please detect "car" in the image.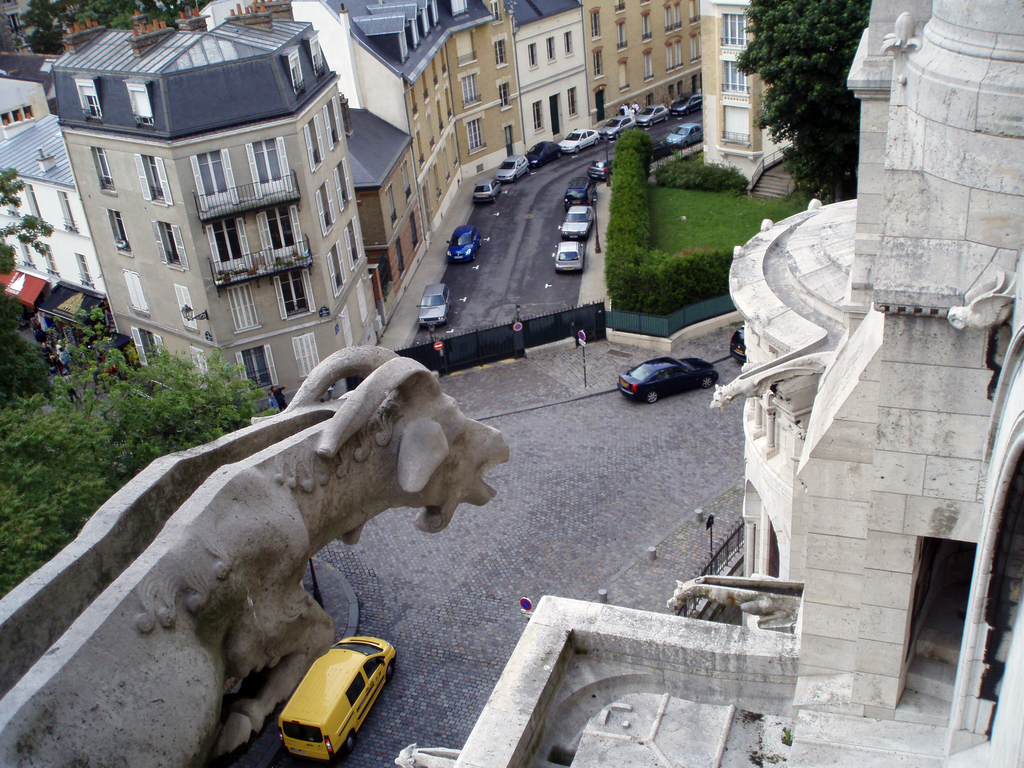
BBox(588, 156, 609, 184).
